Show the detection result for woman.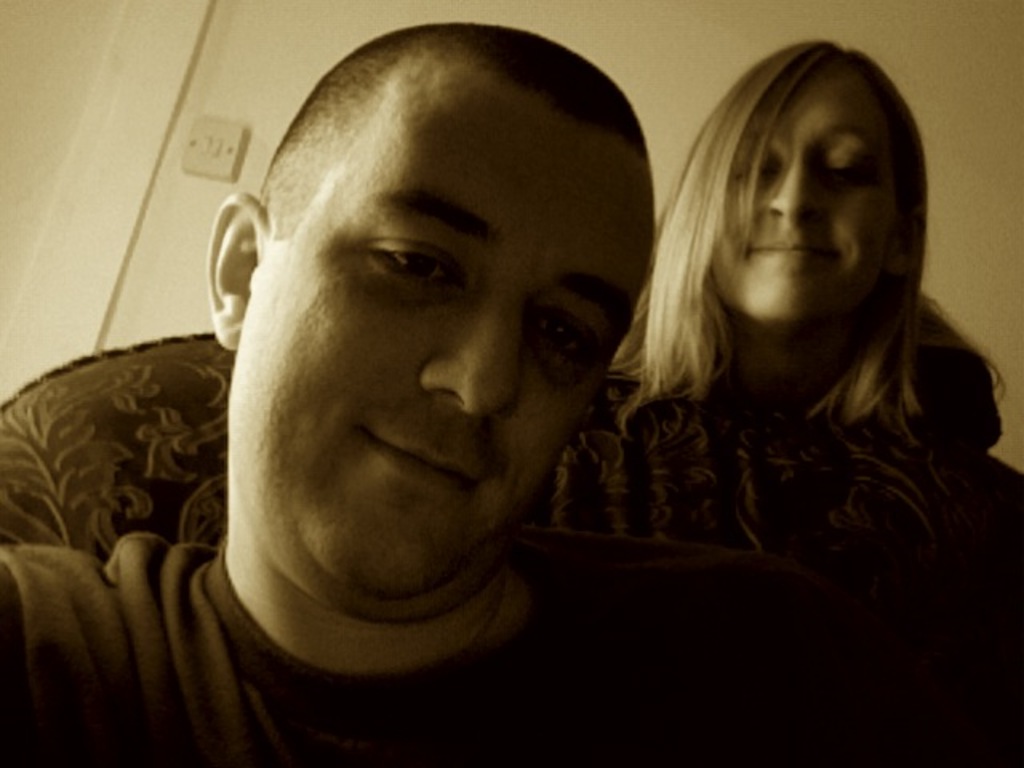
[x1=510, y1=16, x2=1008, y2=702].
